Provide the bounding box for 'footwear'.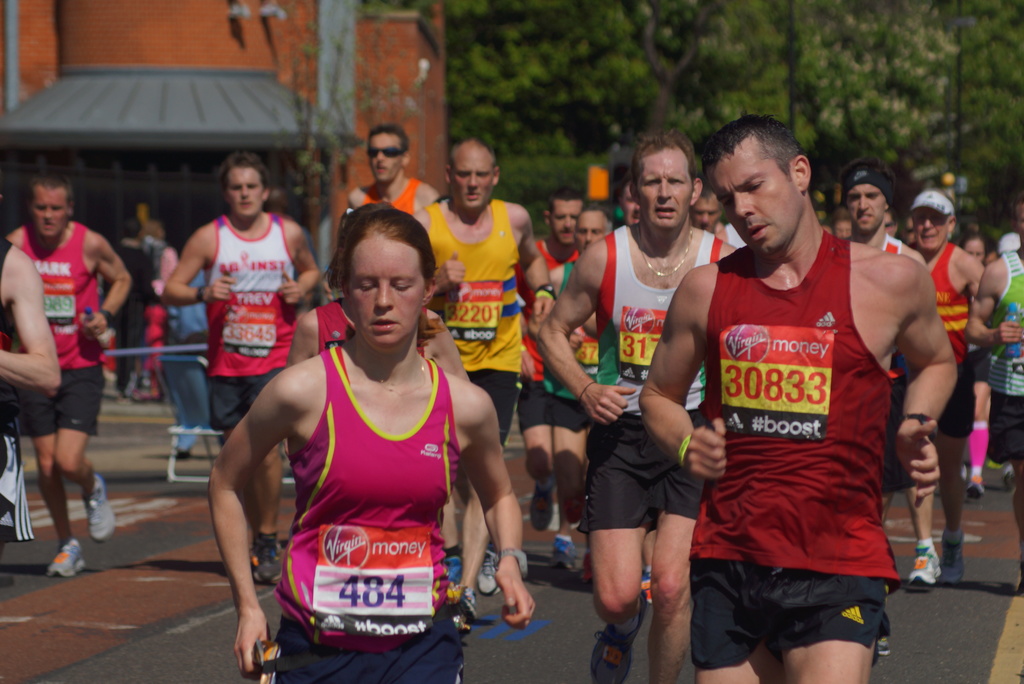
(552,541,583,574).
